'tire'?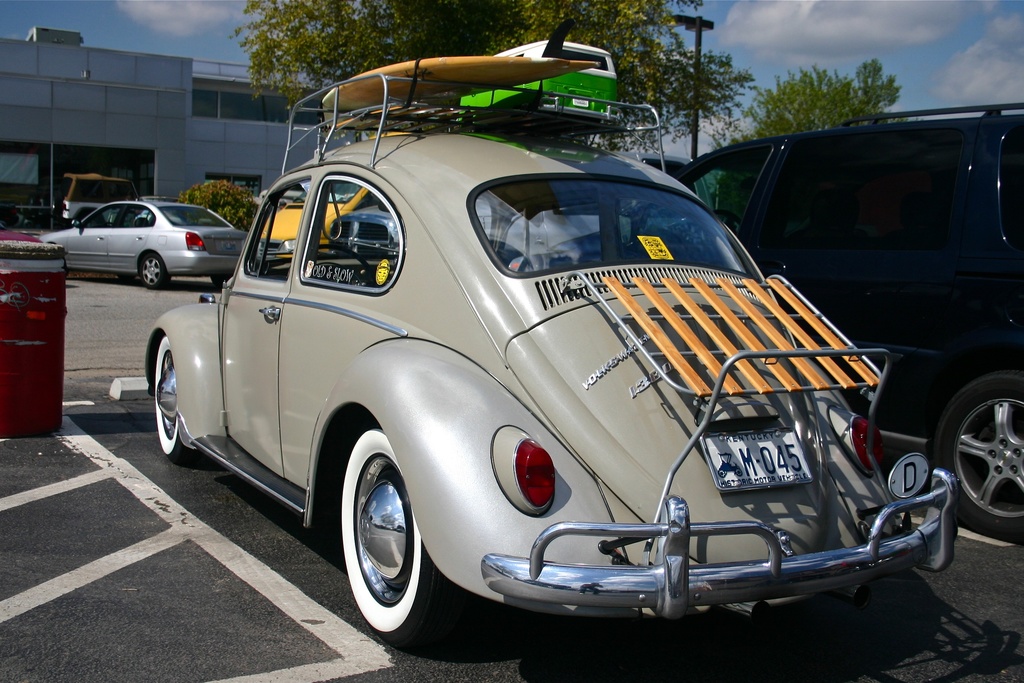
[x1=340, y1=434, x2=426, y2=632]
